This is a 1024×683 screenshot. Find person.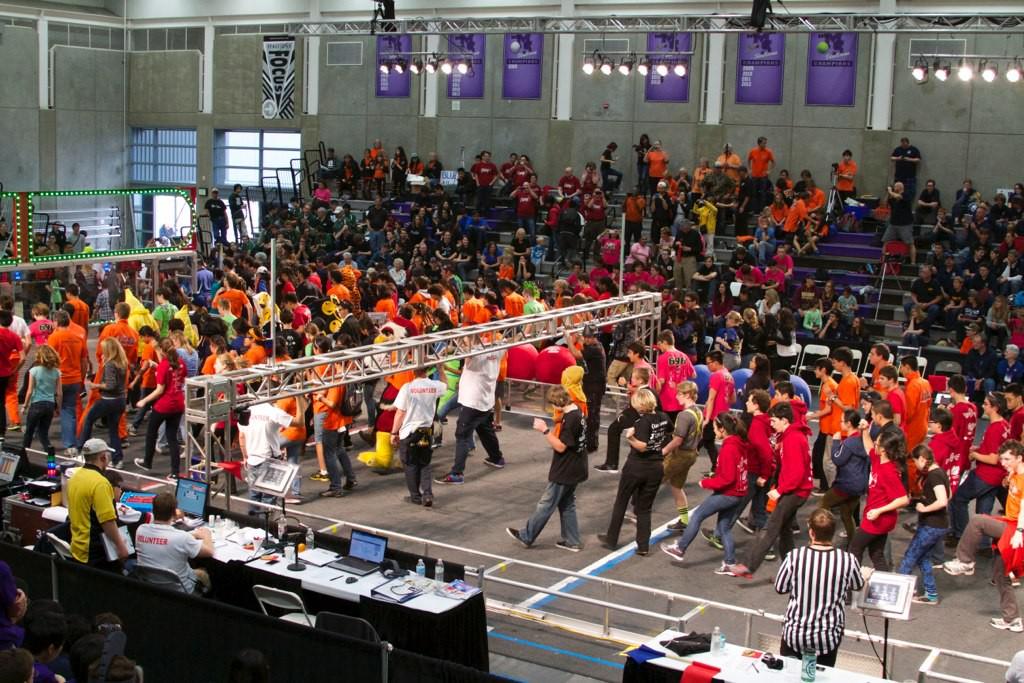
Bounding box: box=[789, 275, 816, 326].
